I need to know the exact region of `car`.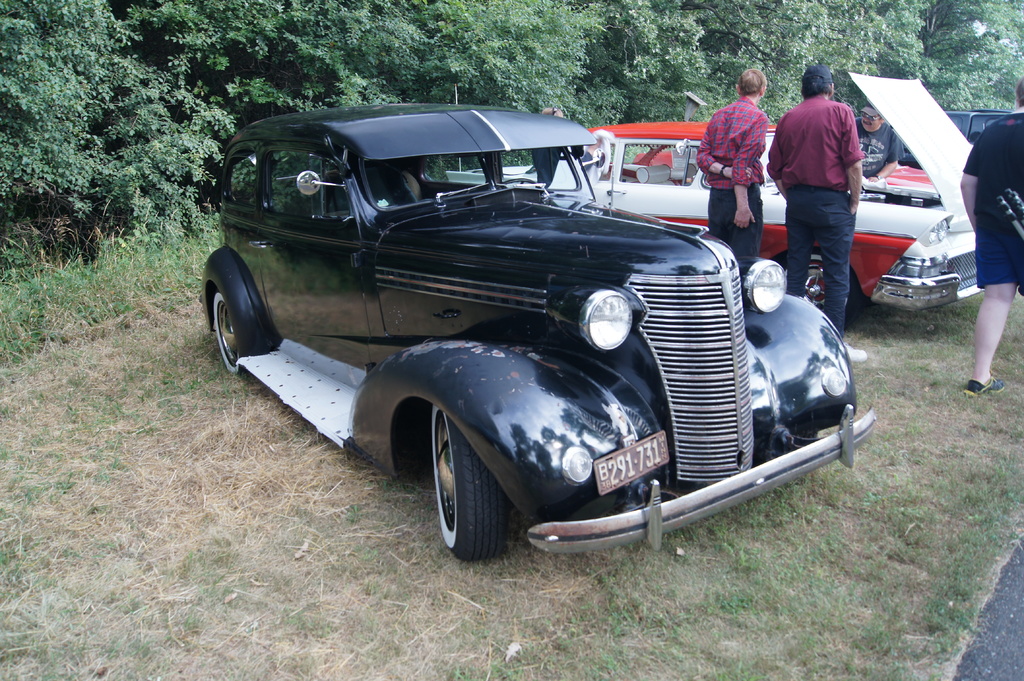
Region: box(198, 105, 877, 564).
